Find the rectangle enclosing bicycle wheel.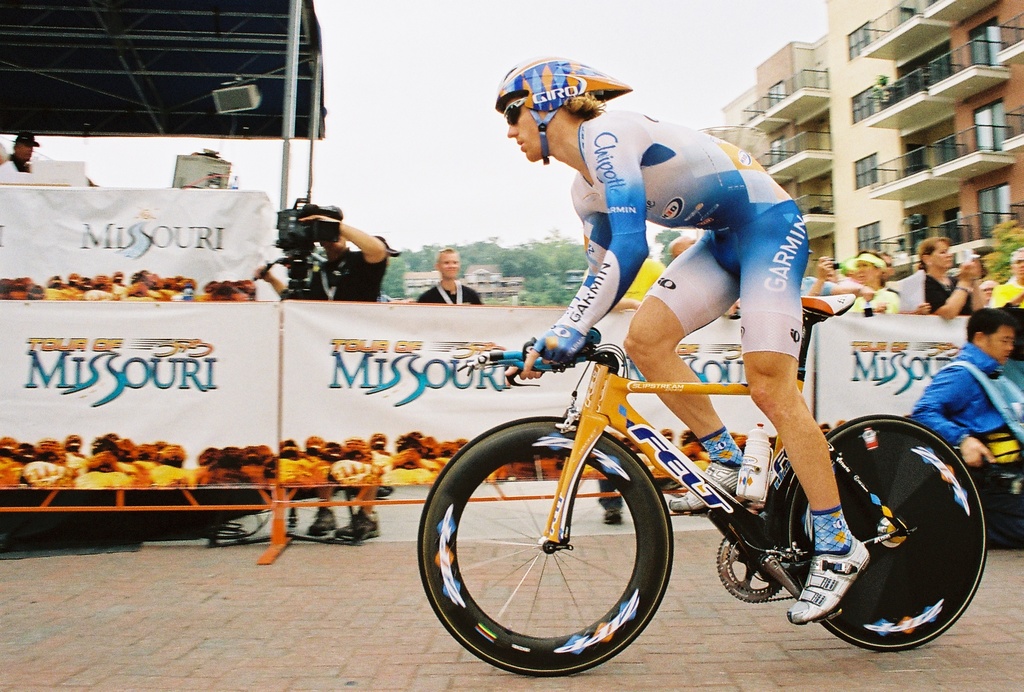
[left=787, top=414, right=989, bottom=660].
